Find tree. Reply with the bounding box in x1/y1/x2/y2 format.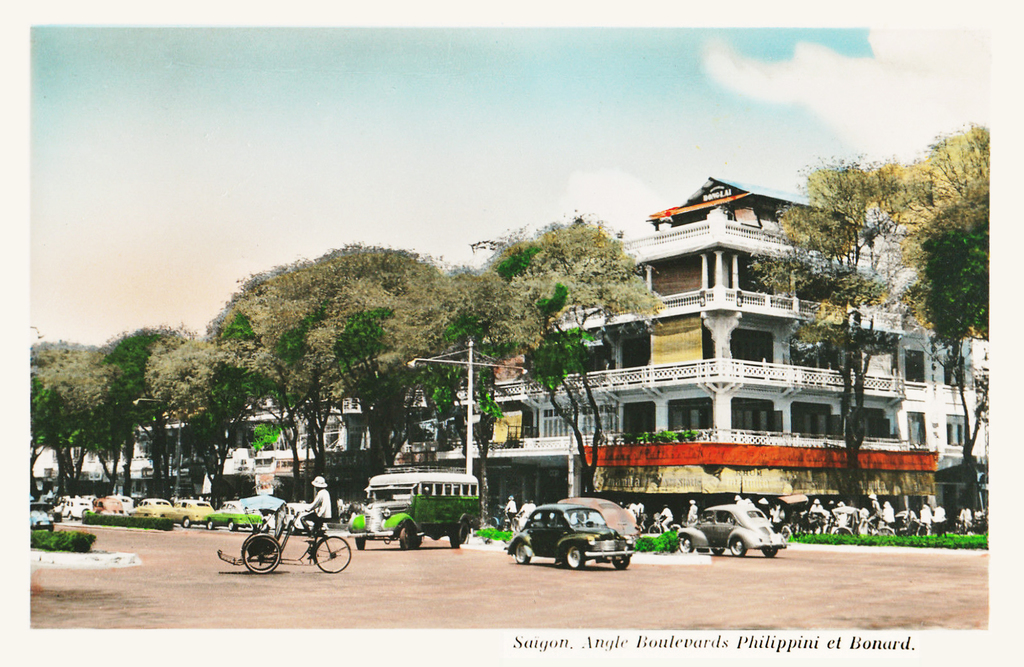
39/335/136/505.
